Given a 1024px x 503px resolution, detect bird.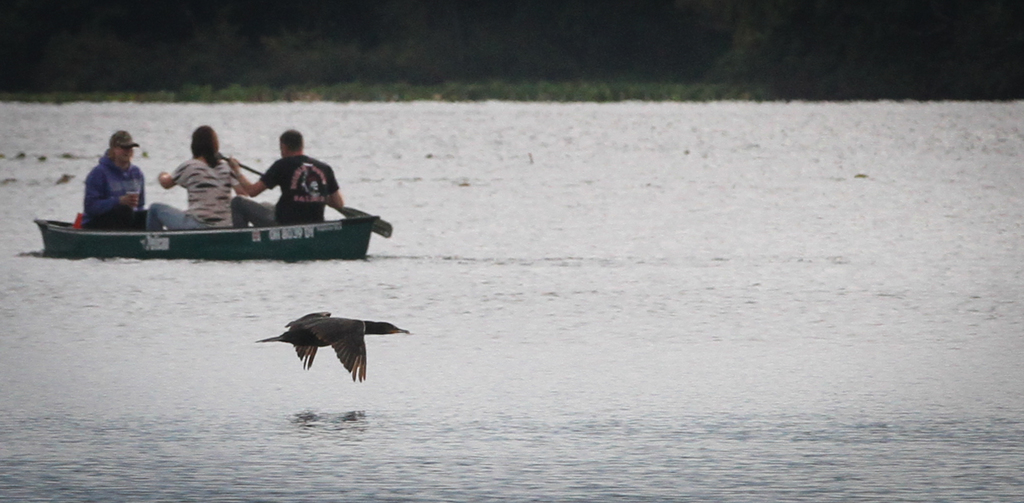
pyautogui.locateOnScreen(244, 305, 401, 383).
